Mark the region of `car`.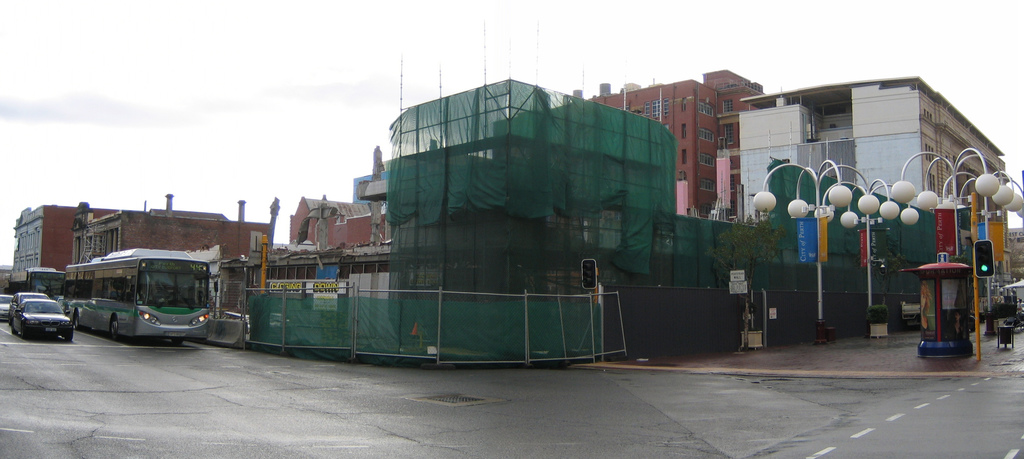
Region: <box>0,297,8,322</box>.
